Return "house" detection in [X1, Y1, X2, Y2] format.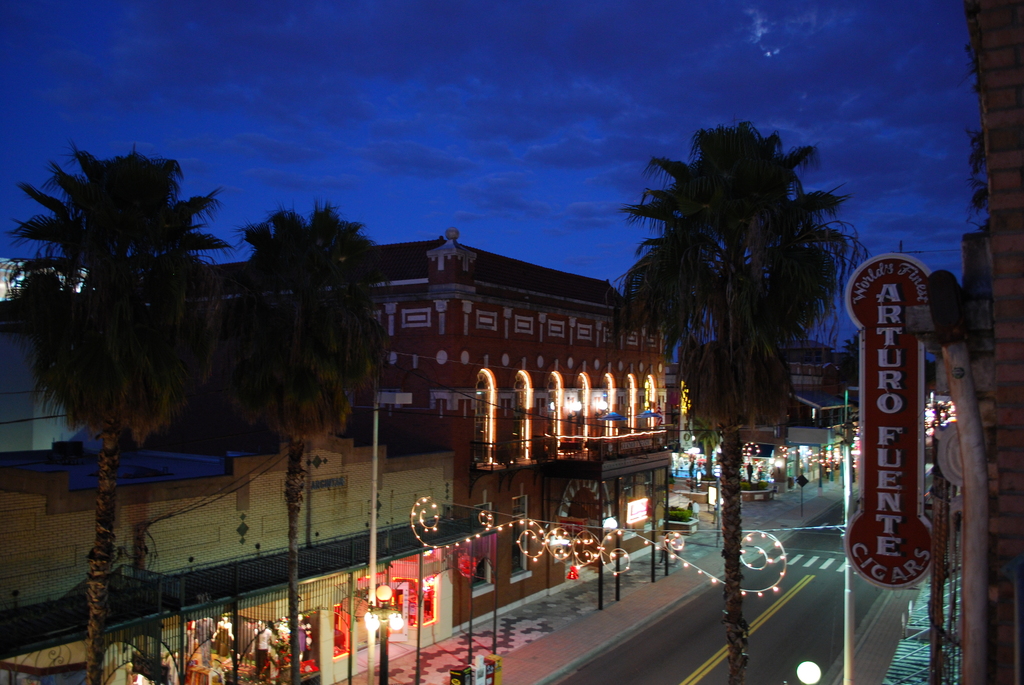
[0, 425, 493, 684].
